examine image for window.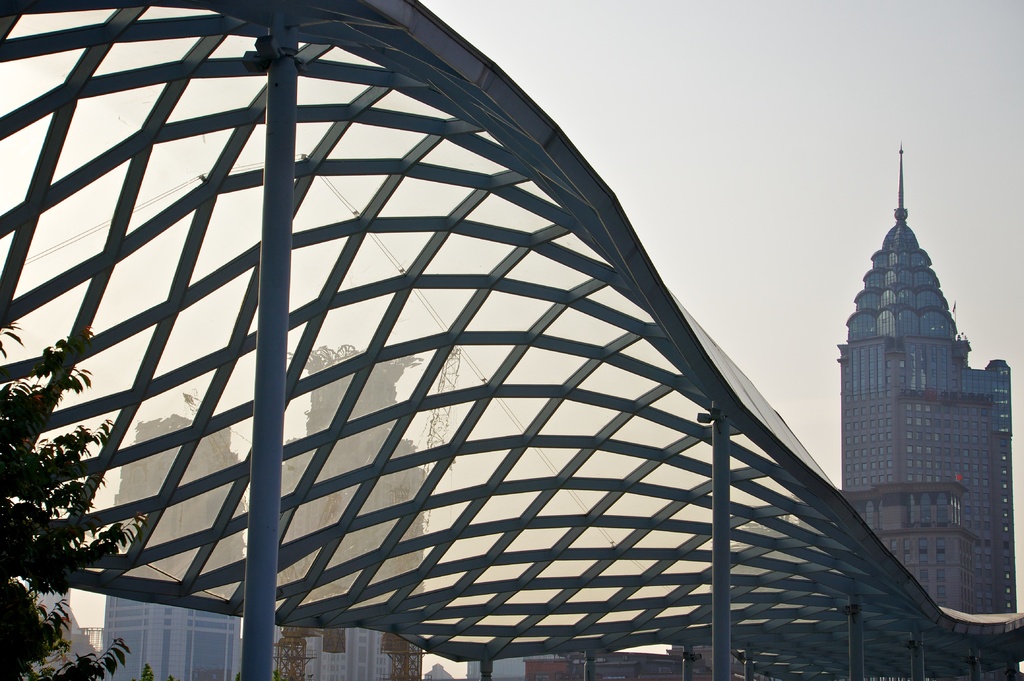
Examination result: {"left": 939, "top": 602, "right": 945, "bottom": 606}.
